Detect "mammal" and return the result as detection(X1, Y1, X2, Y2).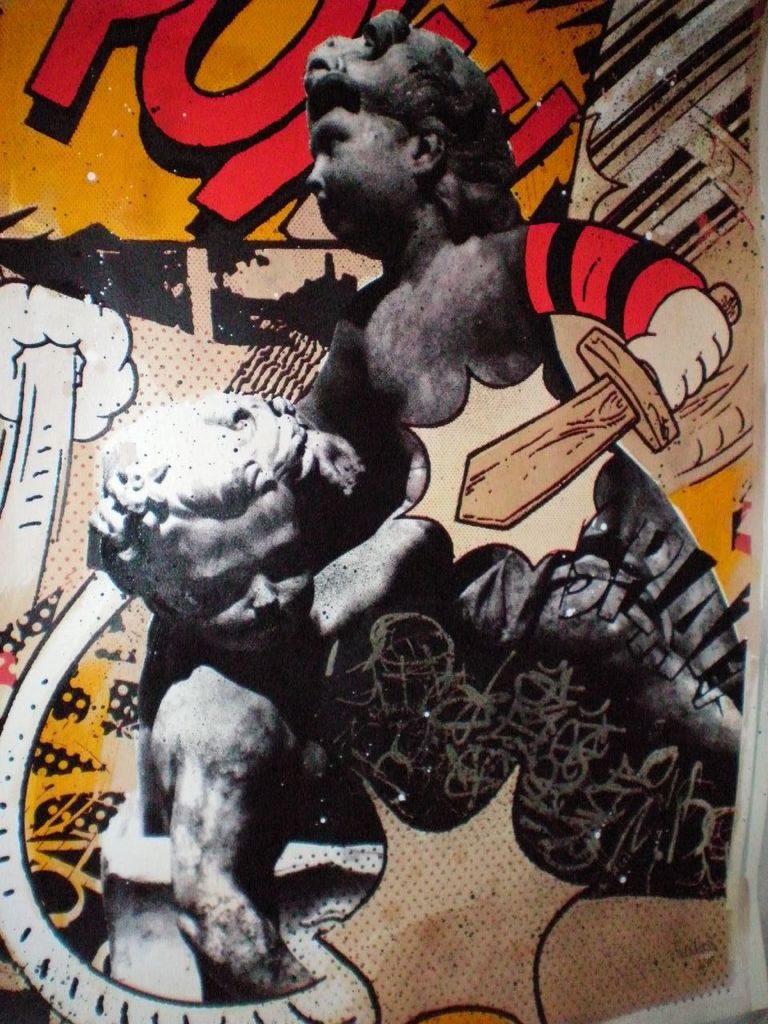
detection(82, 382, 445, 1006).
